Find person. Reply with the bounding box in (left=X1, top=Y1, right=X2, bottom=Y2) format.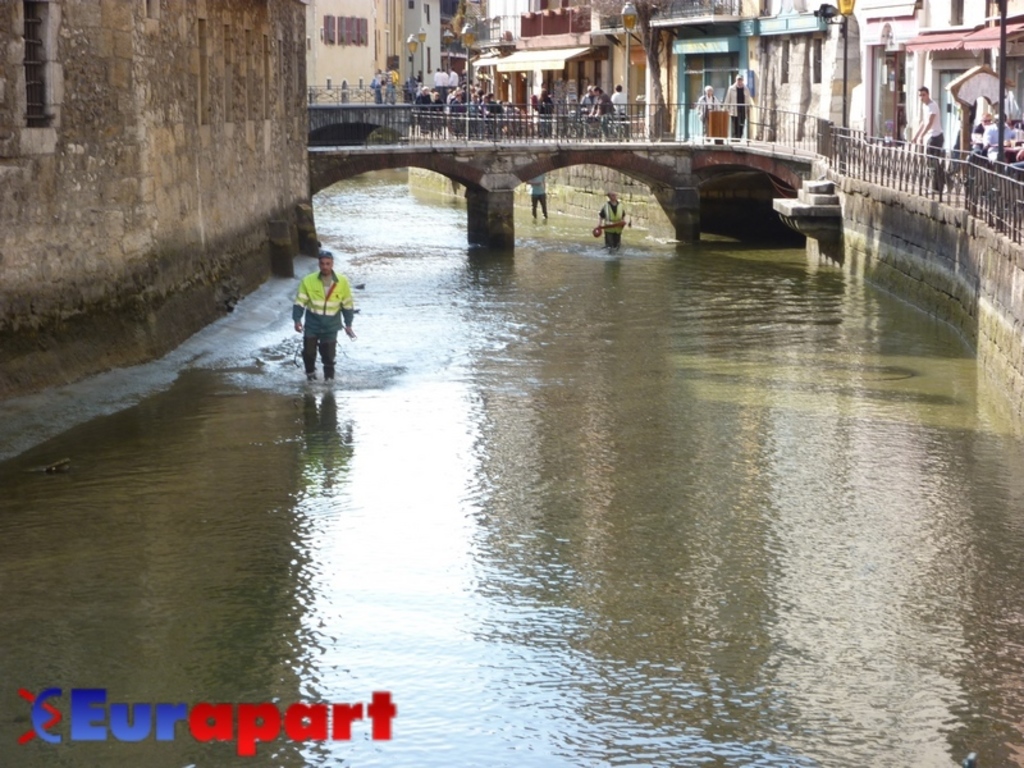
(left=701, top=83, right=718, bottom=140).
